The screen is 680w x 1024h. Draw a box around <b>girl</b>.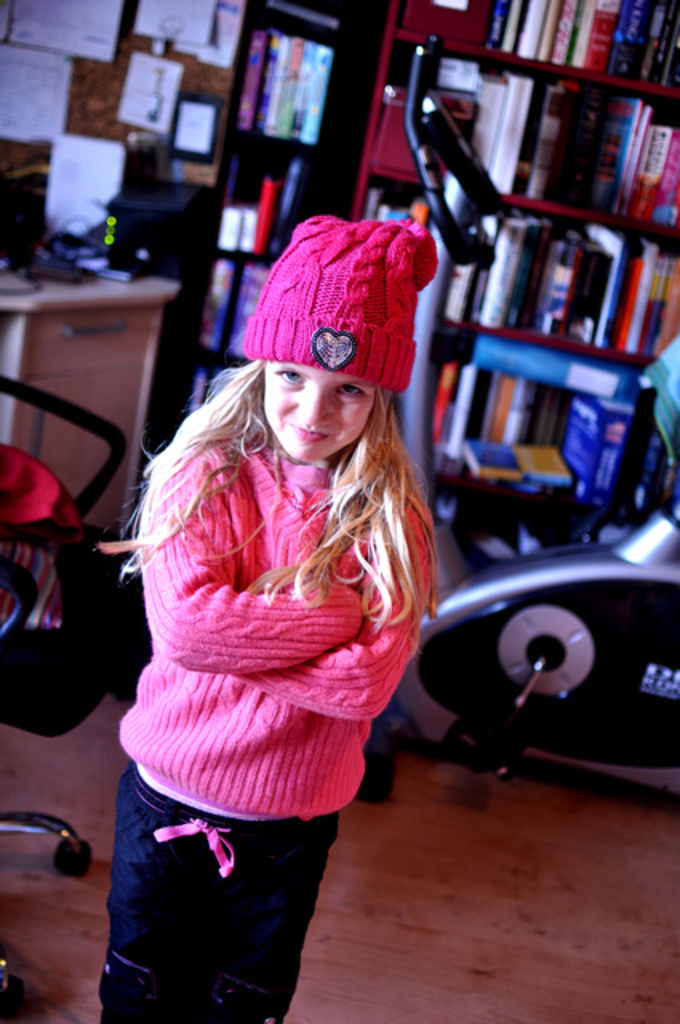
left=94, top=214, right=440, bottom=1022.
